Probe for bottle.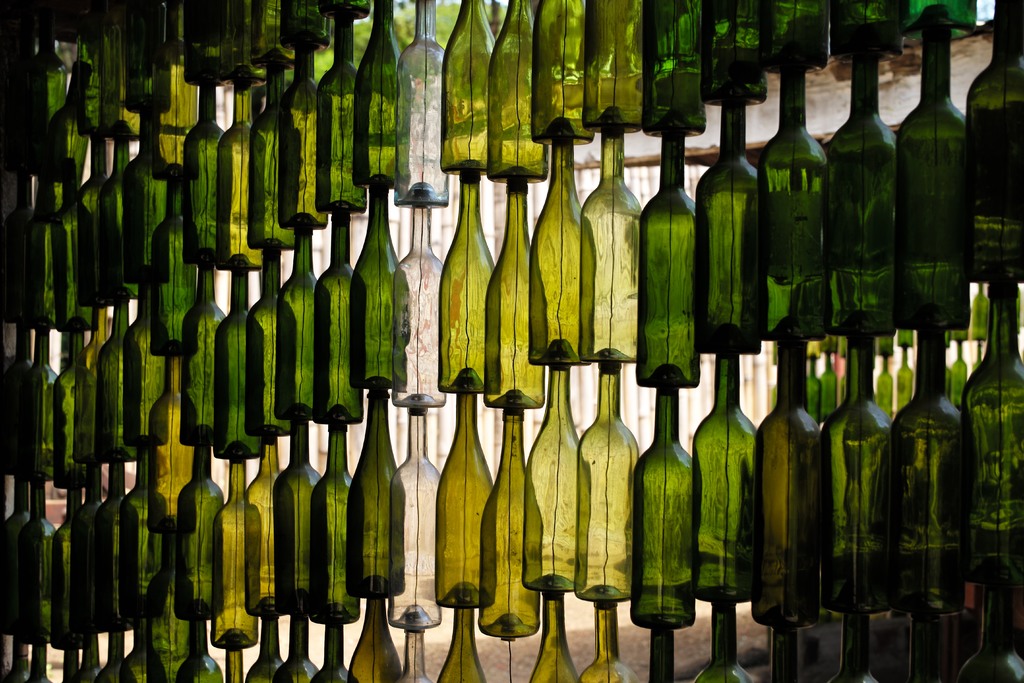
Probe result: box(134, 159, 200, 356).
